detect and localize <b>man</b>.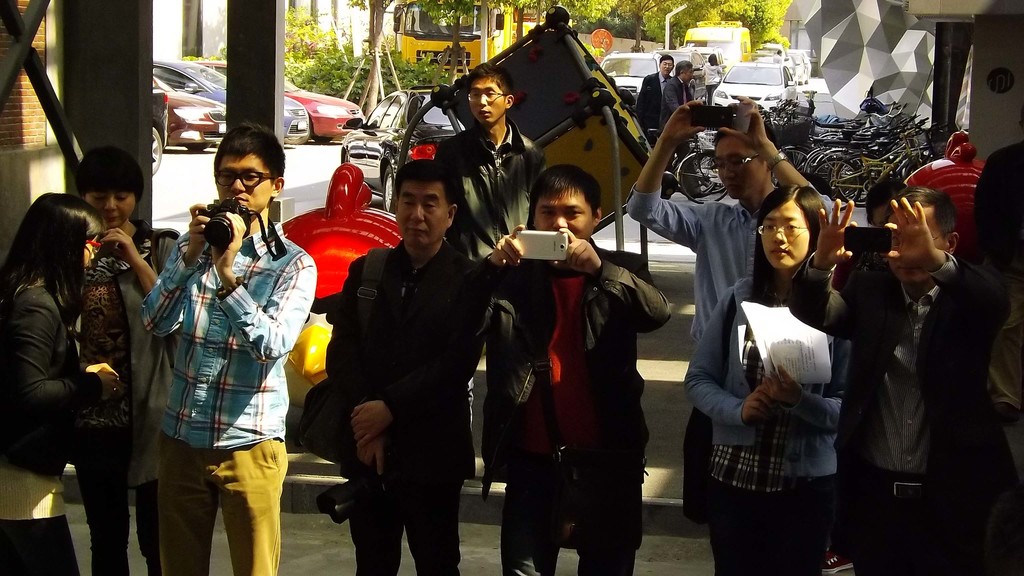
Localized at (x1=637, y1=58, x2=675, y2=143).
